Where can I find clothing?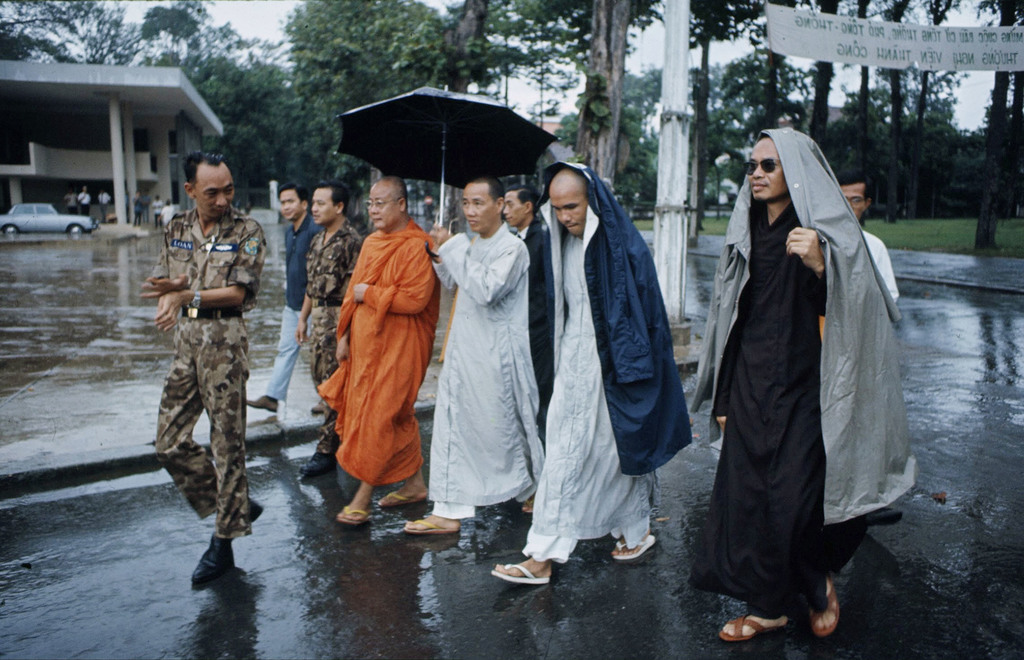
You can find it at <bbox>421, 194, 436, 221</bbox>.
